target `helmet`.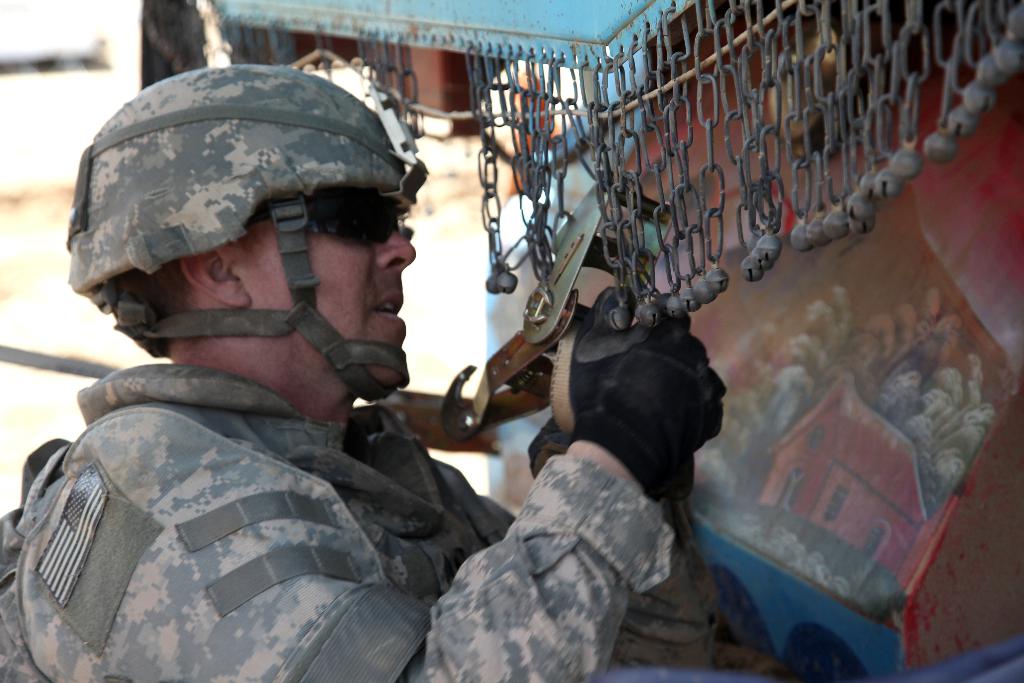
Target region: {"x1": 58, "y1": 66, "x2": 413, "y2": 406}.
